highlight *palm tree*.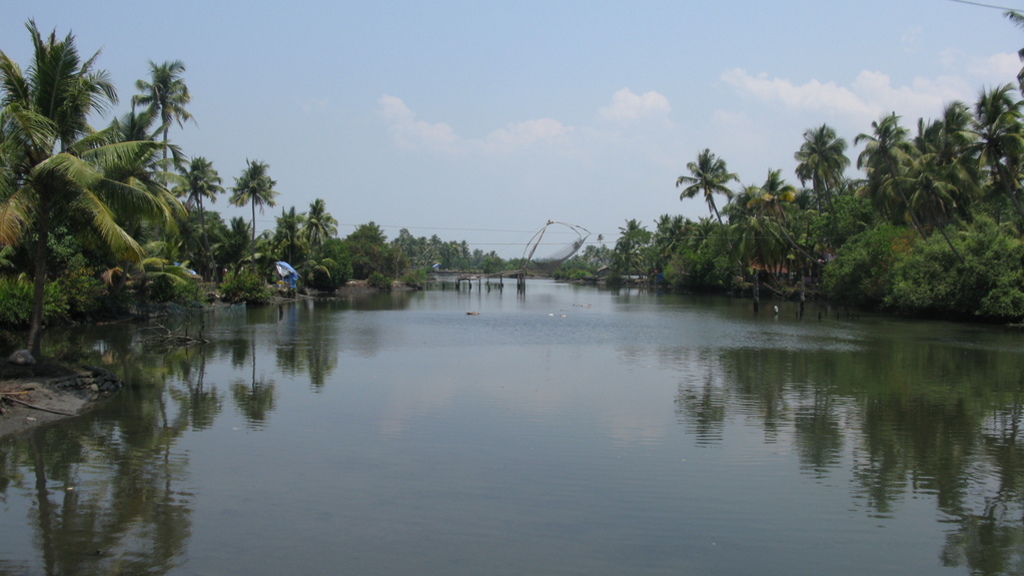
Highlighted region: 799,127,852,218.
